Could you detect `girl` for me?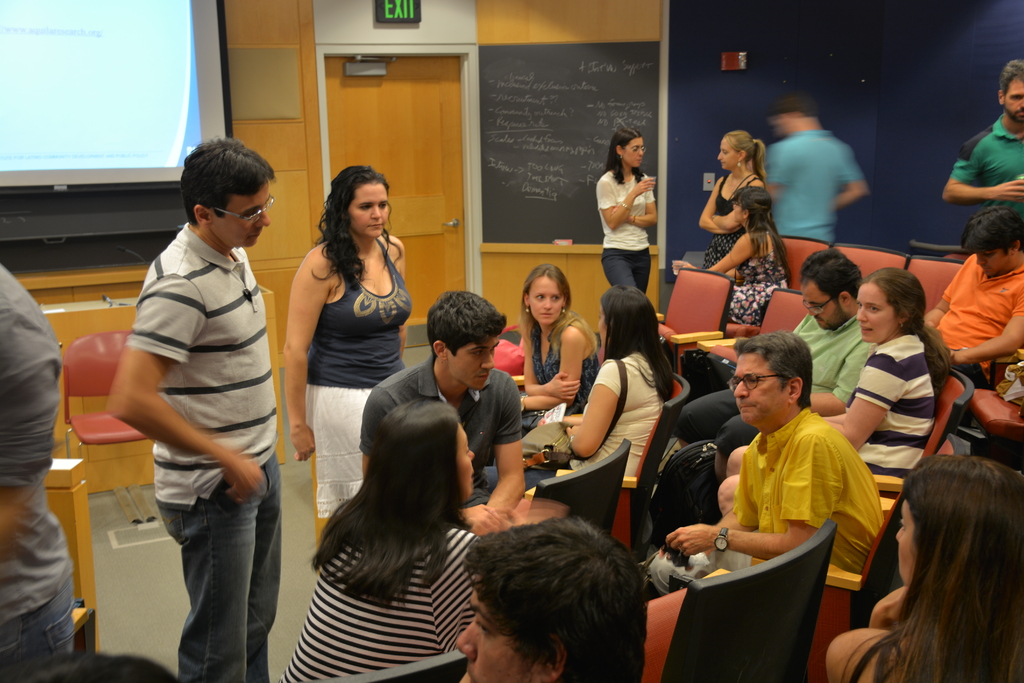
Detection result: 279 391 508 682.
